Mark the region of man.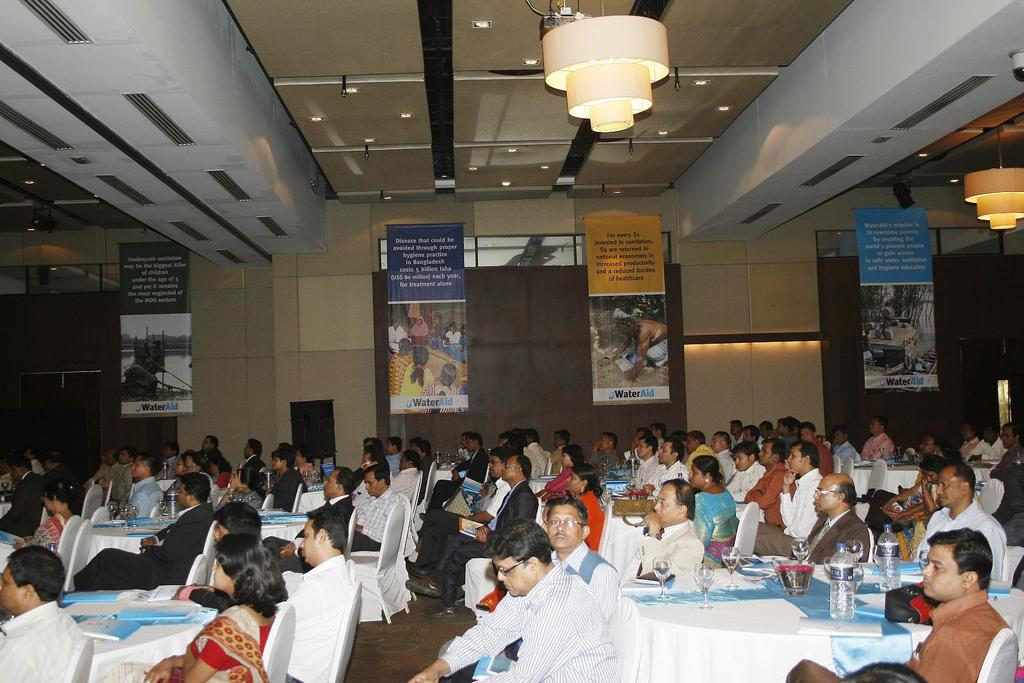
Region: 244, 436, 269, 478.
